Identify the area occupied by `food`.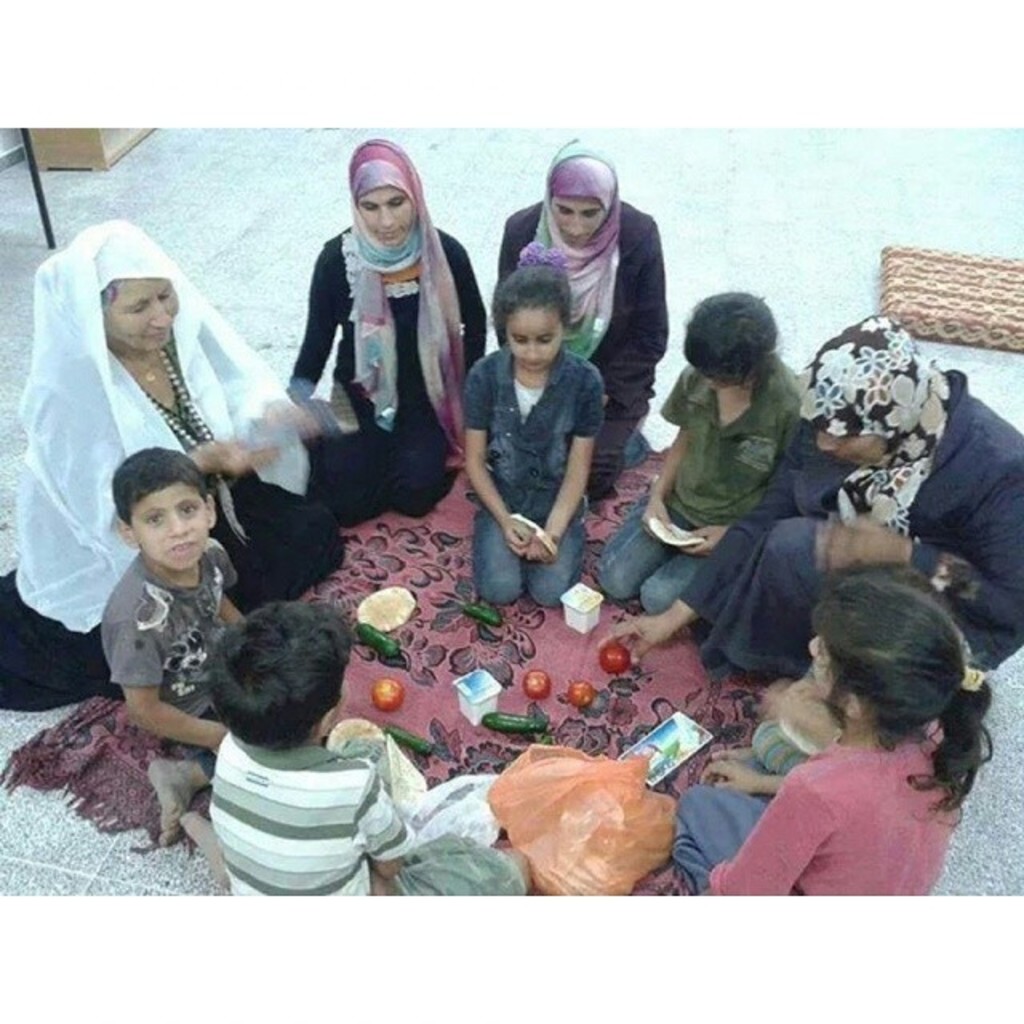
Area: <bbox>459, 598, 504, 627</bbox>.
